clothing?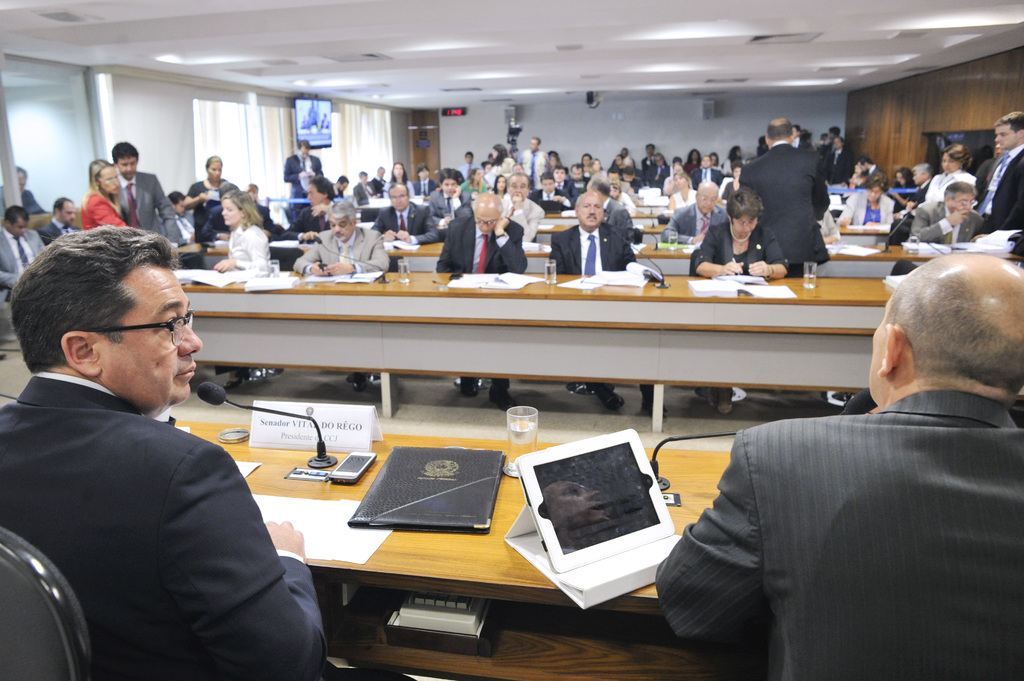
rect(214, 217, 272, 381)
